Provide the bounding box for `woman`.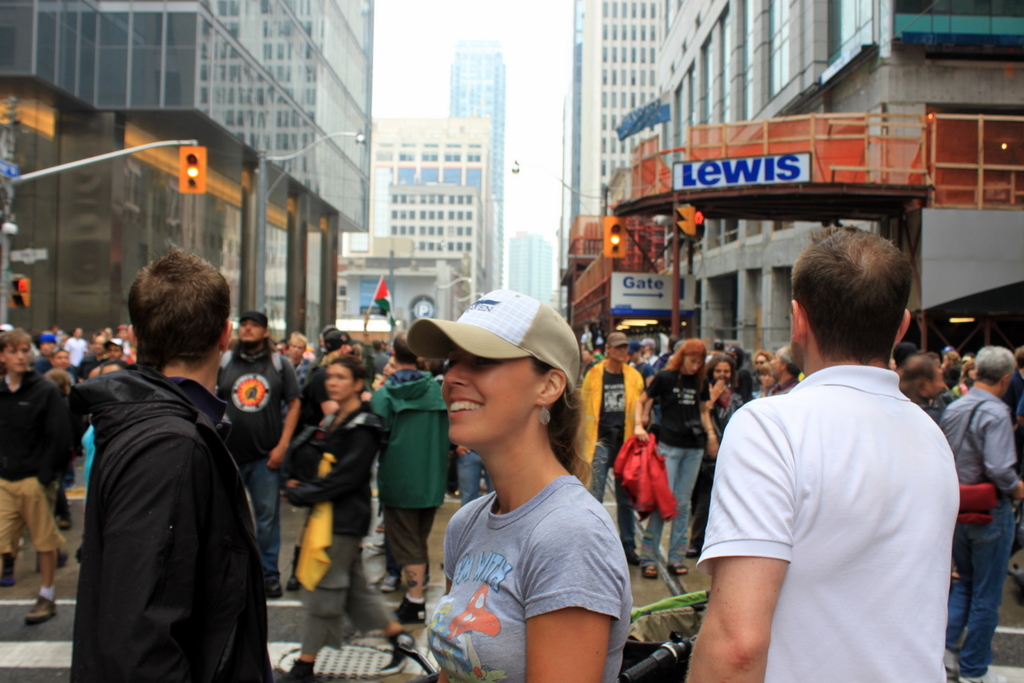
box(273, 357, 416, 682).
